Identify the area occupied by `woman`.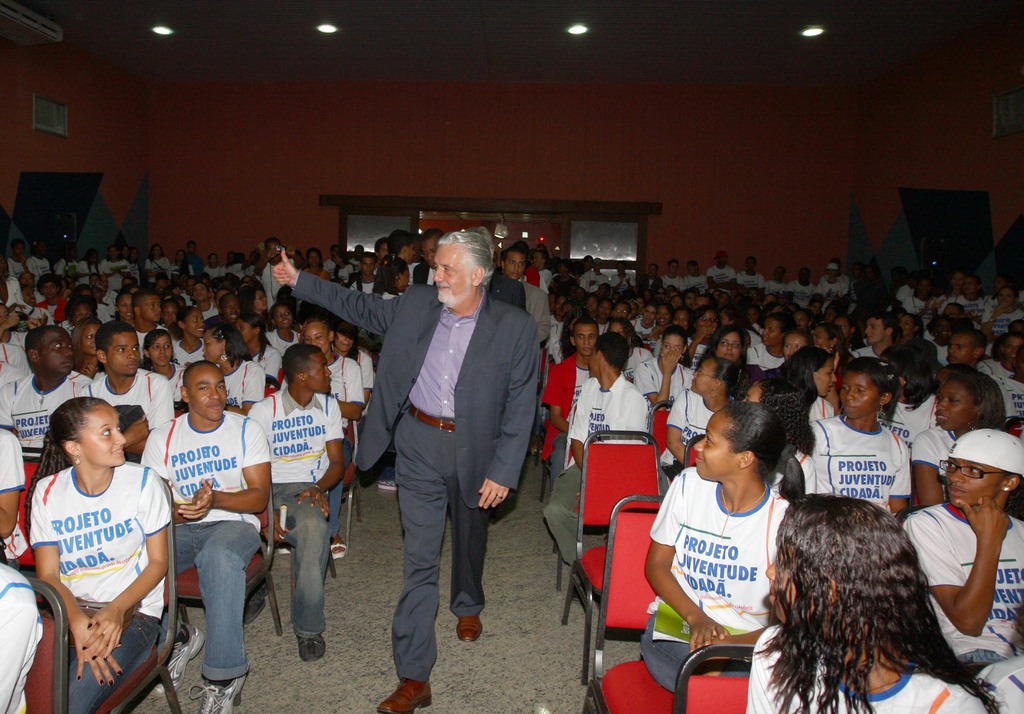
Area: region(781, 328, 813, 361).
